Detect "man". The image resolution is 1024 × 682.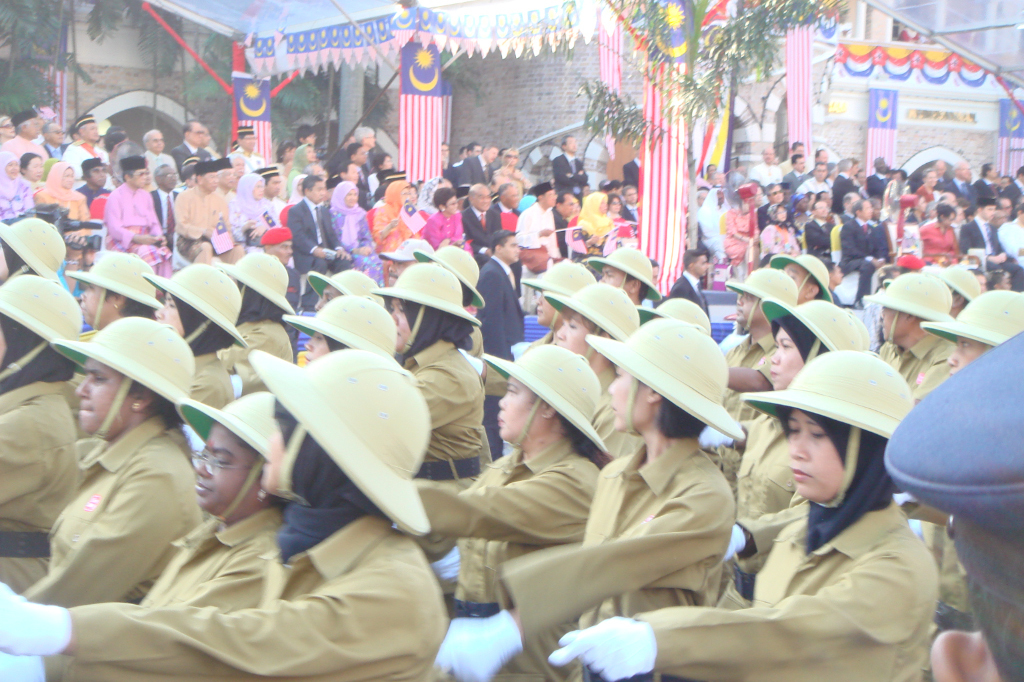
rect(379, 235, 436, 286).
